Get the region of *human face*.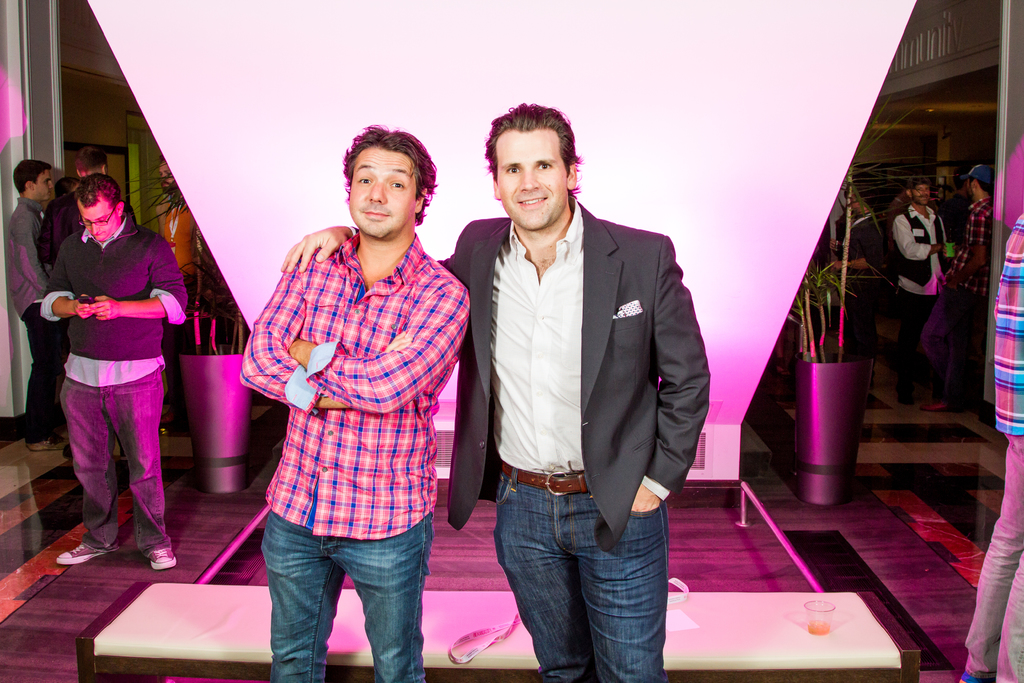
(x1=920, y1=186, x2=931, y2=198).
